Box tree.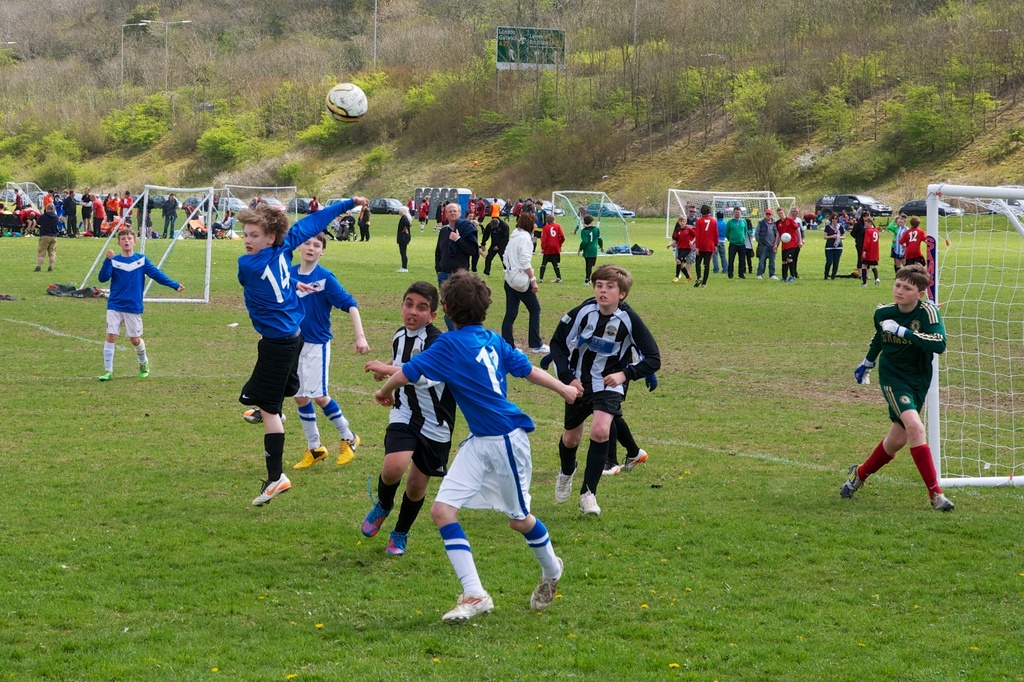
crop(980, 113, 1023, 161).
